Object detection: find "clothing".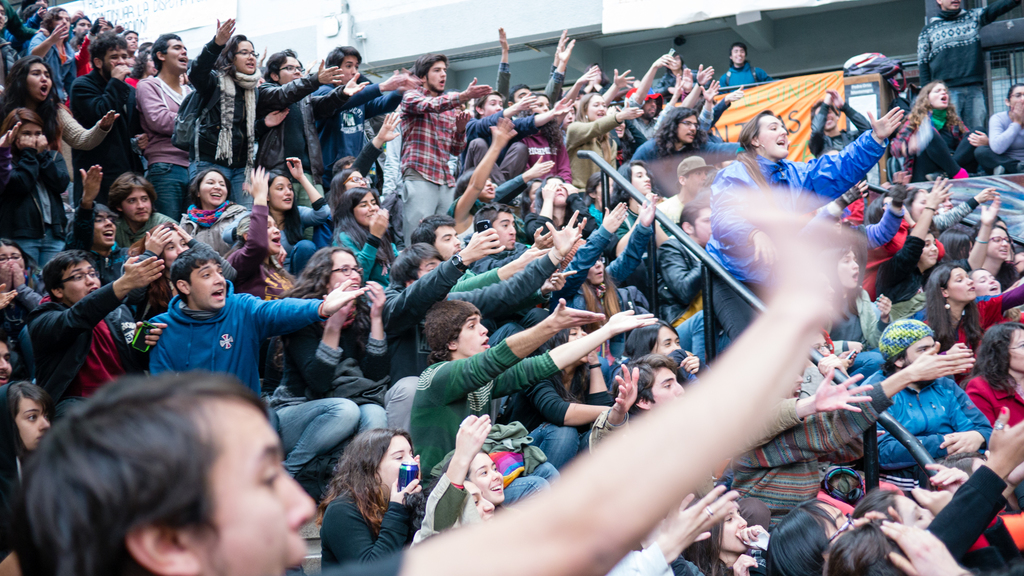
(962, 364, 1023, 431).
